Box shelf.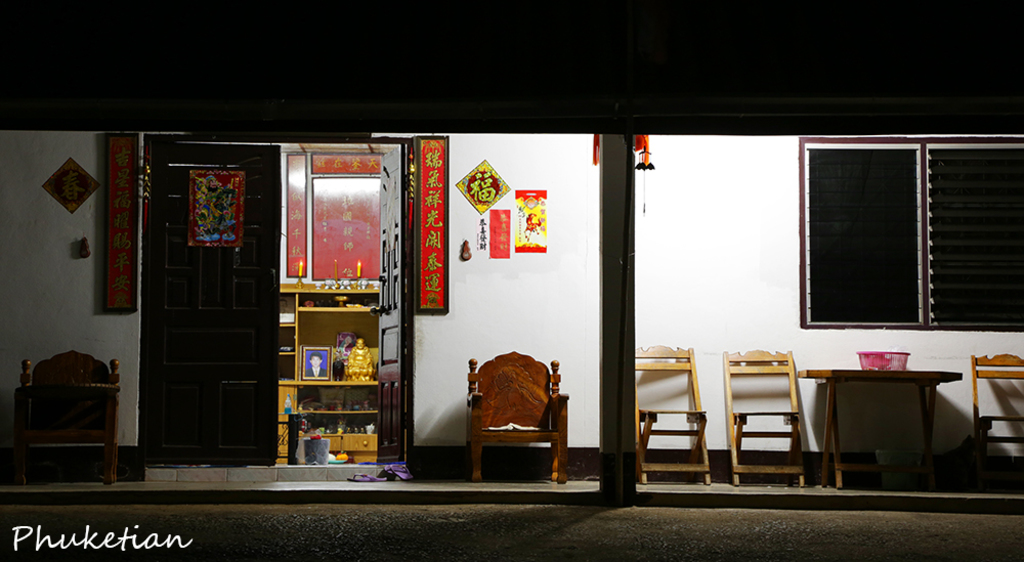
box=[281, 285, 384, 465].
